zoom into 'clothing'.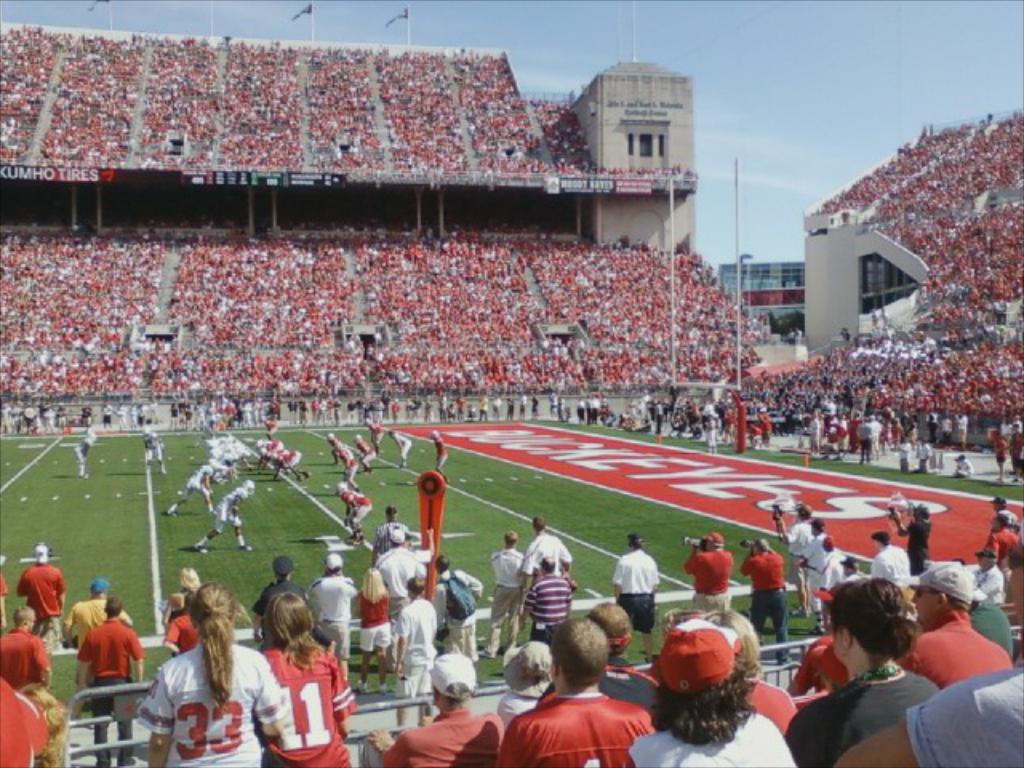
Zoom target: {"left": 237, "top": 571, "right": 299, "bottom": 642}.
